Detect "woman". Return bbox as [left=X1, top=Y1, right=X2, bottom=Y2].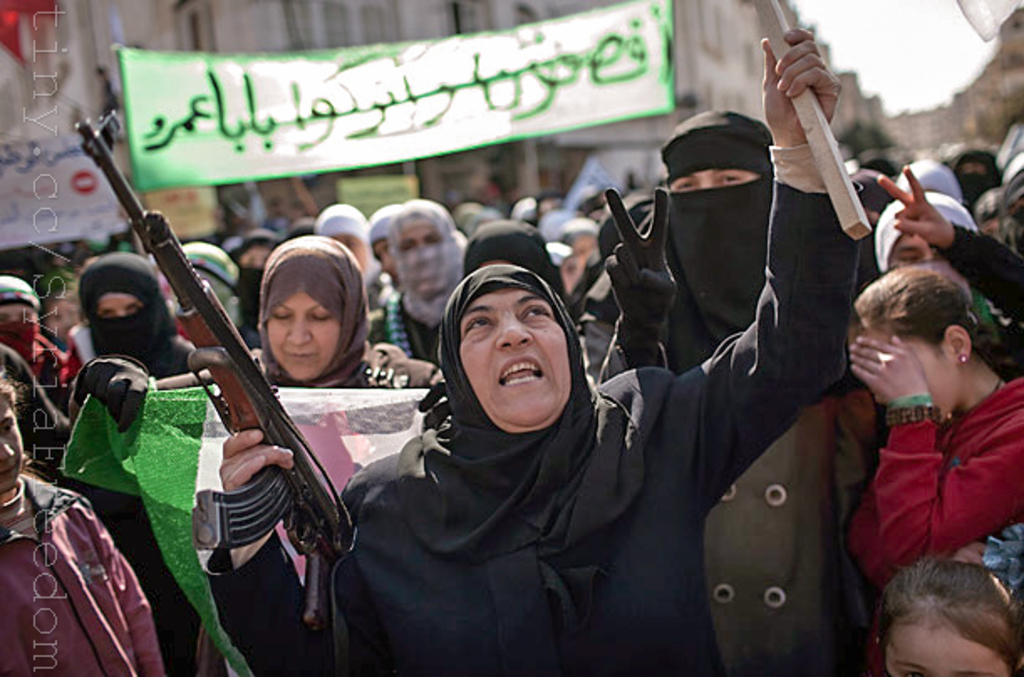
[left=838, top=250, right=1022, bottom=608].
